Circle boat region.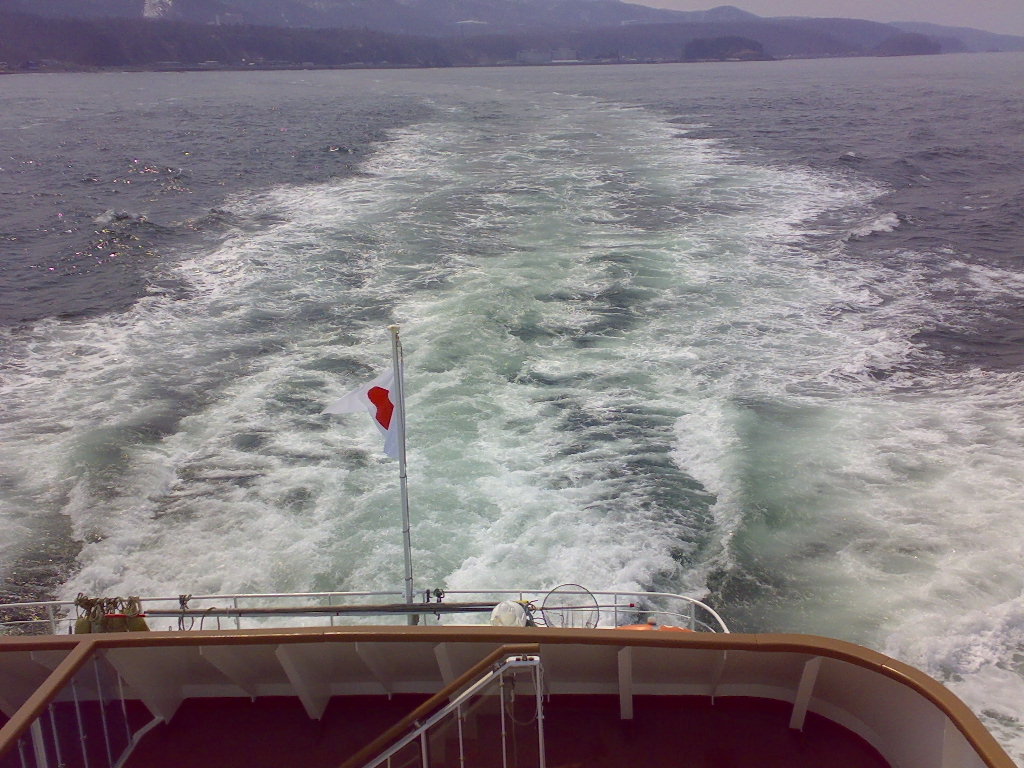
Region: [x1=23, y1=407, x2=1023, y2=746].
